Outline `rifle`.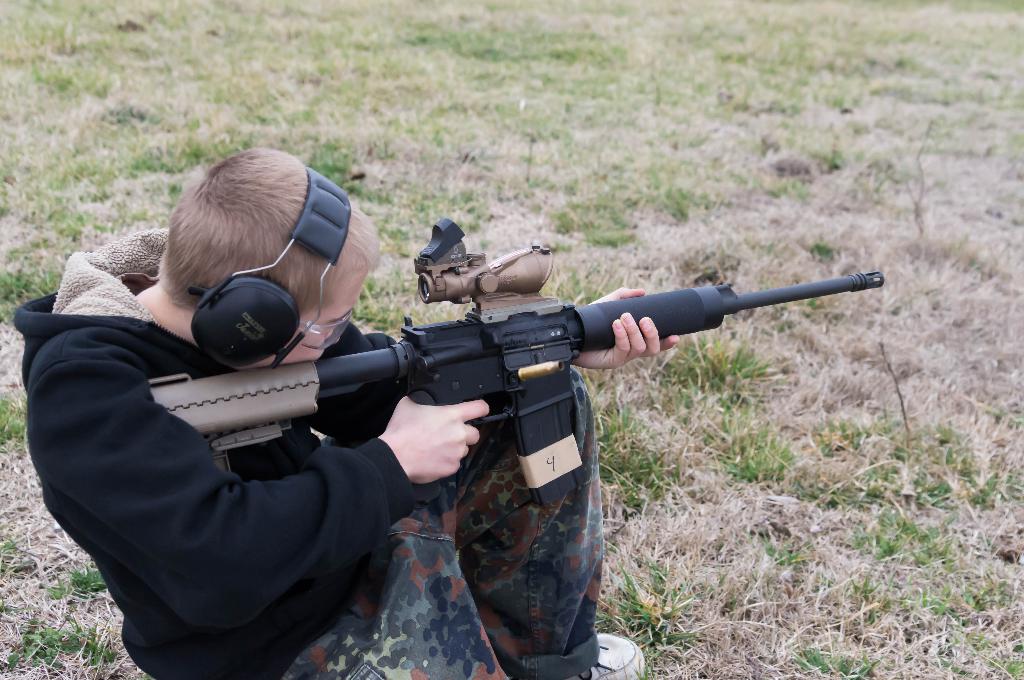
Outline: Rect(146, 218, 879, 499).
